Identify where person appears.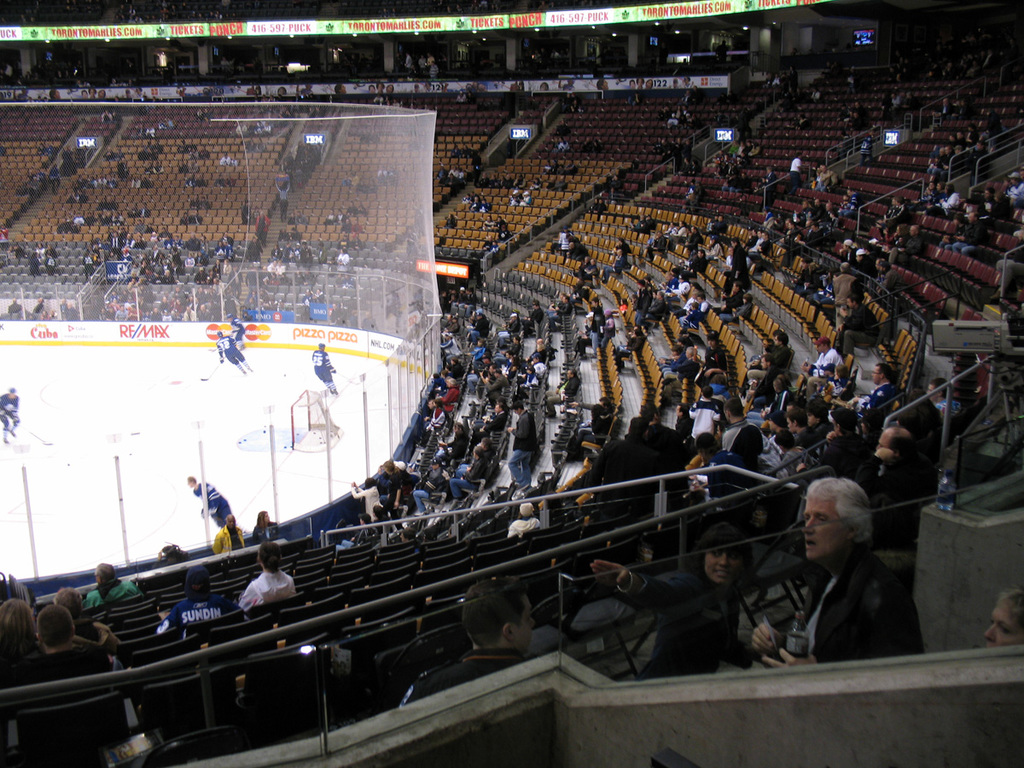
Appears at (0, 382, 20, 441).
